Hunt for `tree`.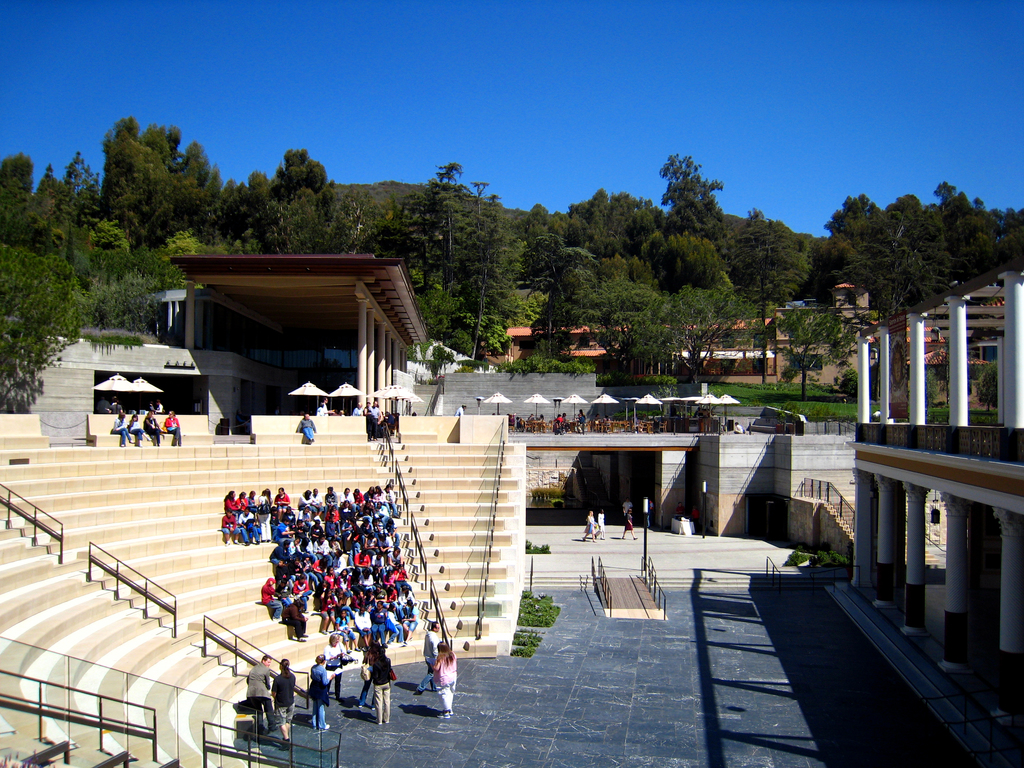
Hunted down at 34:163:72:212.
